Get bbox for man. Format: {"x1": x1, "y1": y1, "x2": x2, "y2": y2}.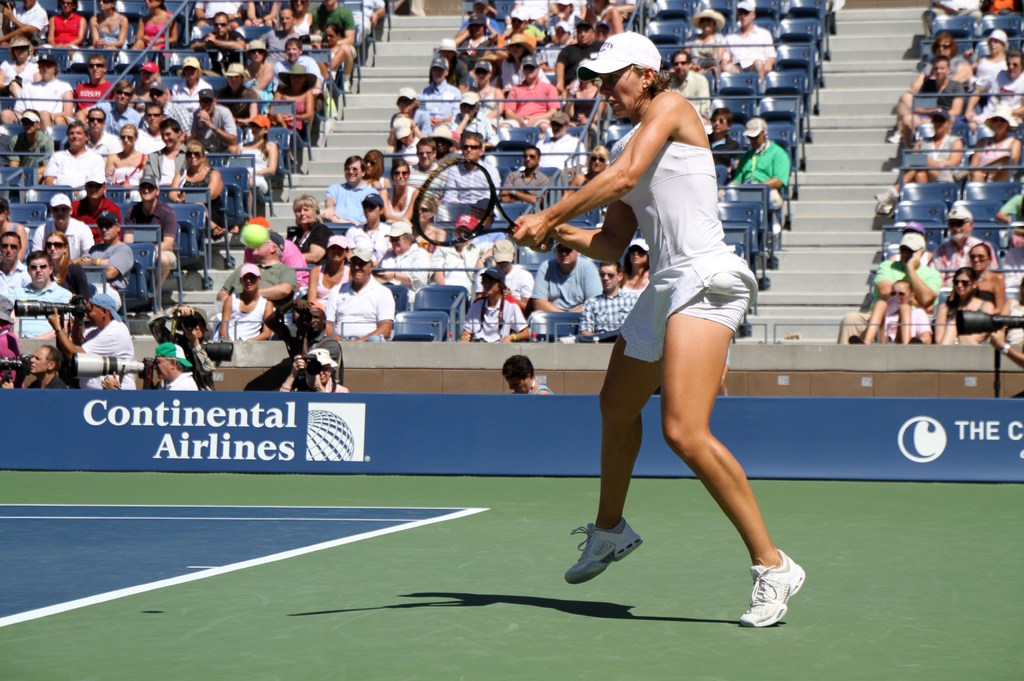
{"x1": 723, "y1": 116, "x2": 796, "y2": 217}.
